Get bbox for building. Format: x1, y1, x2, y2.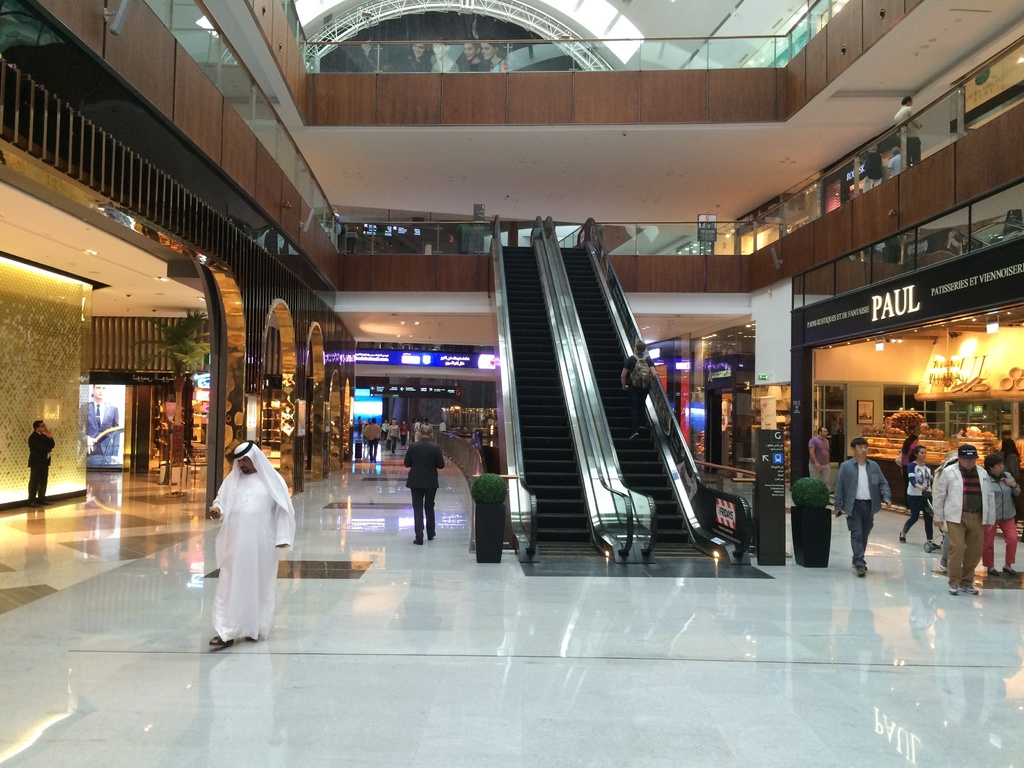
0, 0, 1023, 767.
